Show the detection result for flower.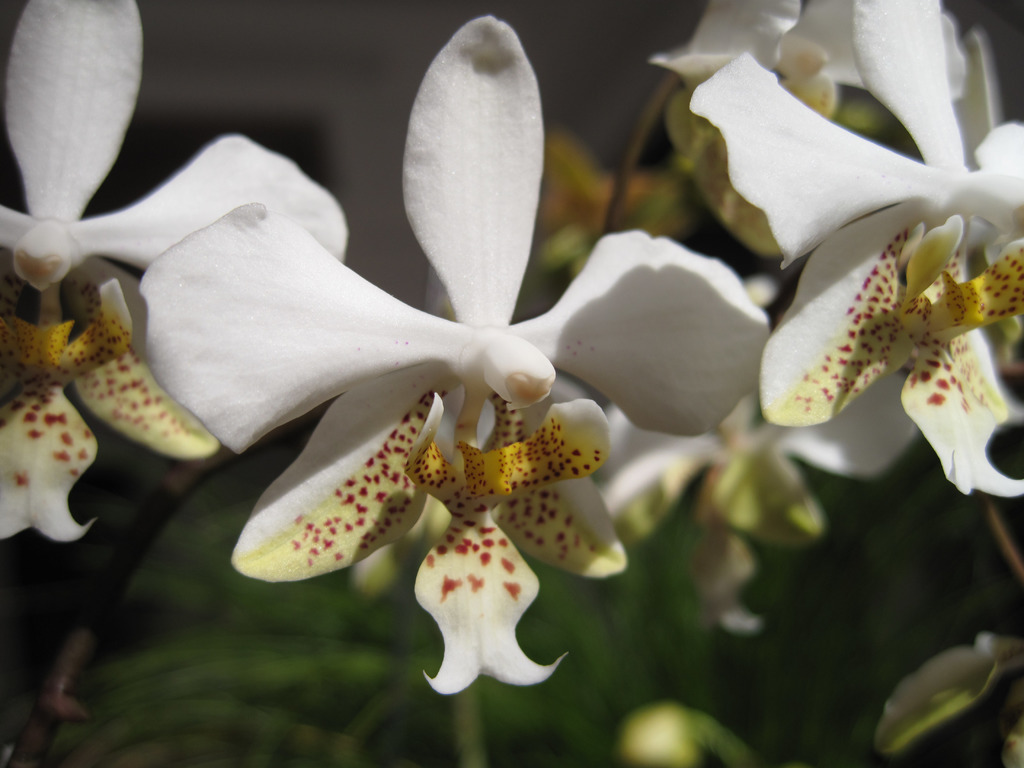
detection(133, 13, 773, 700).
